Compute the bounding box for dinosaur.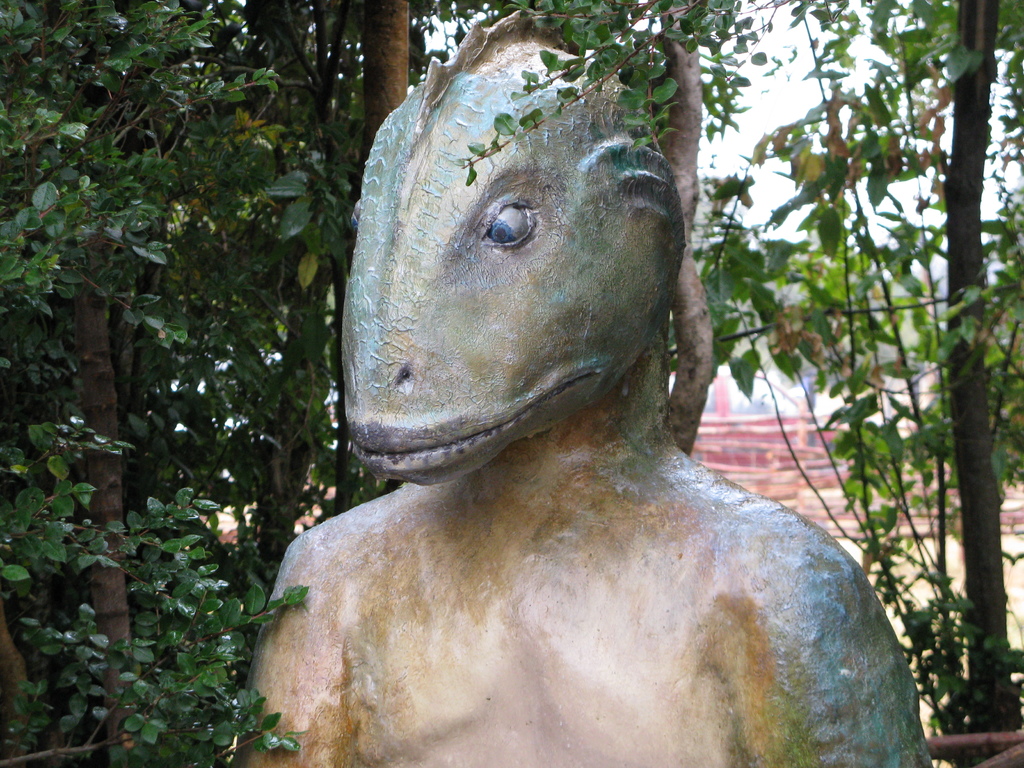
[left=219, top=31, right=986, bottom=767].
